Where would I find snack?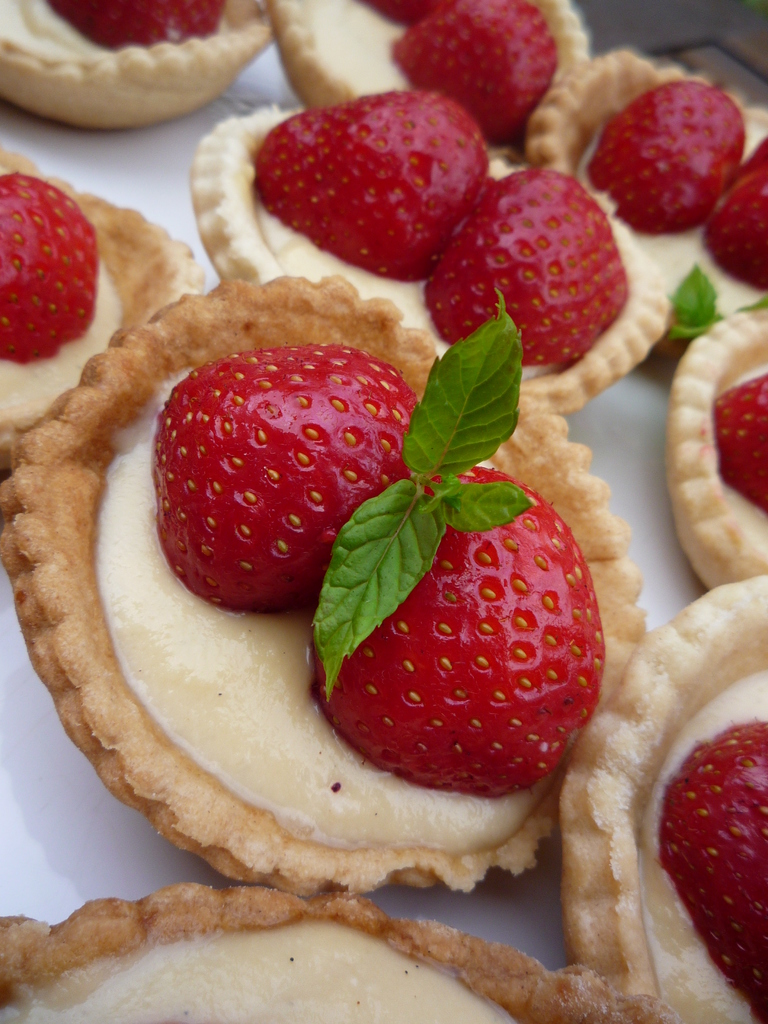
At bbox(168, 92, 674, 428).
